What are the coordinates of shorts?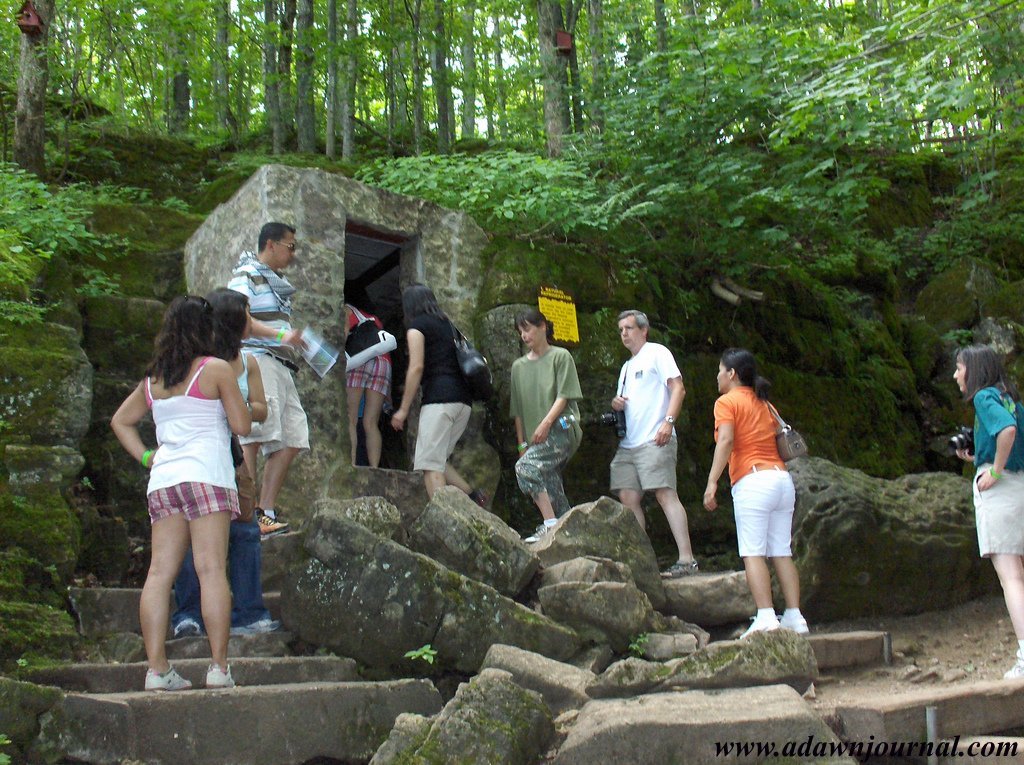
box=[611, 443, 681, 493].
